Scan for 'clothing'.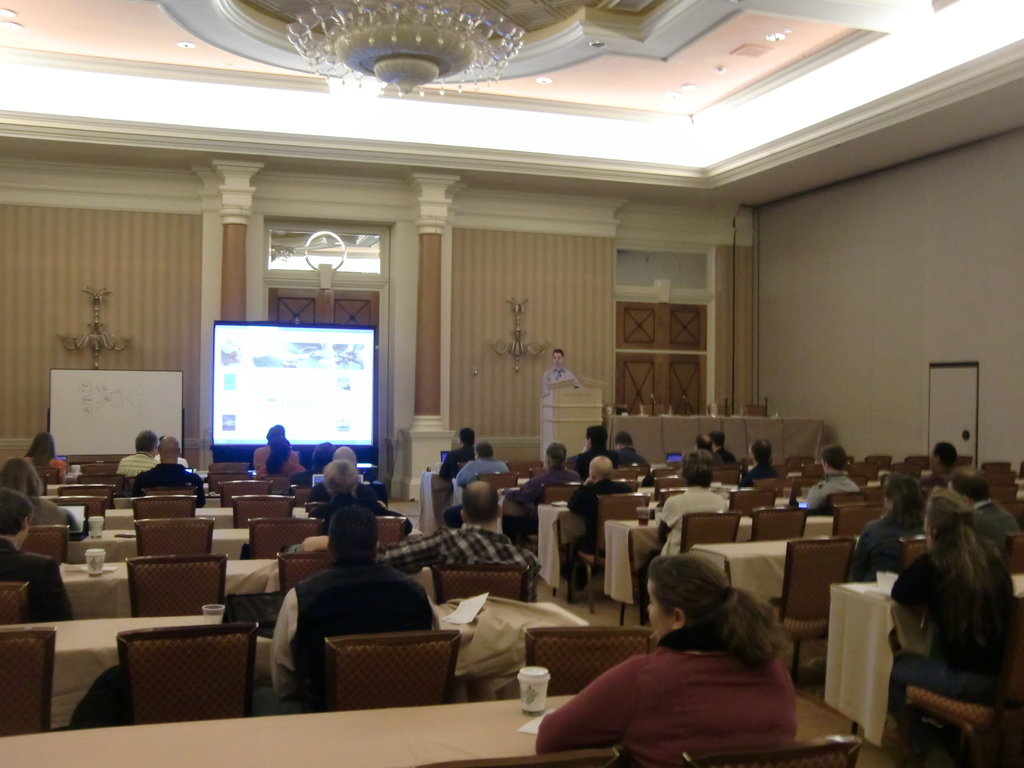
Scan result: (x1=253, y1=440, x2=297, y2=468).
